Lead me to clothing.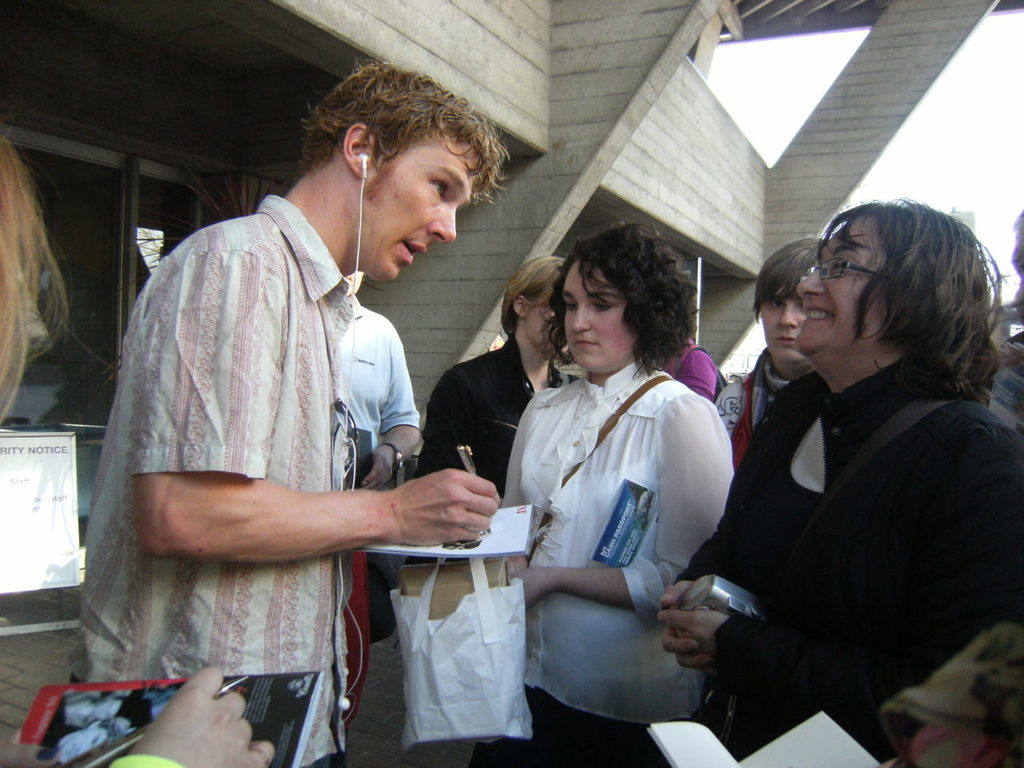
Lead to left=330, top=266, right=421, bottom=473.
